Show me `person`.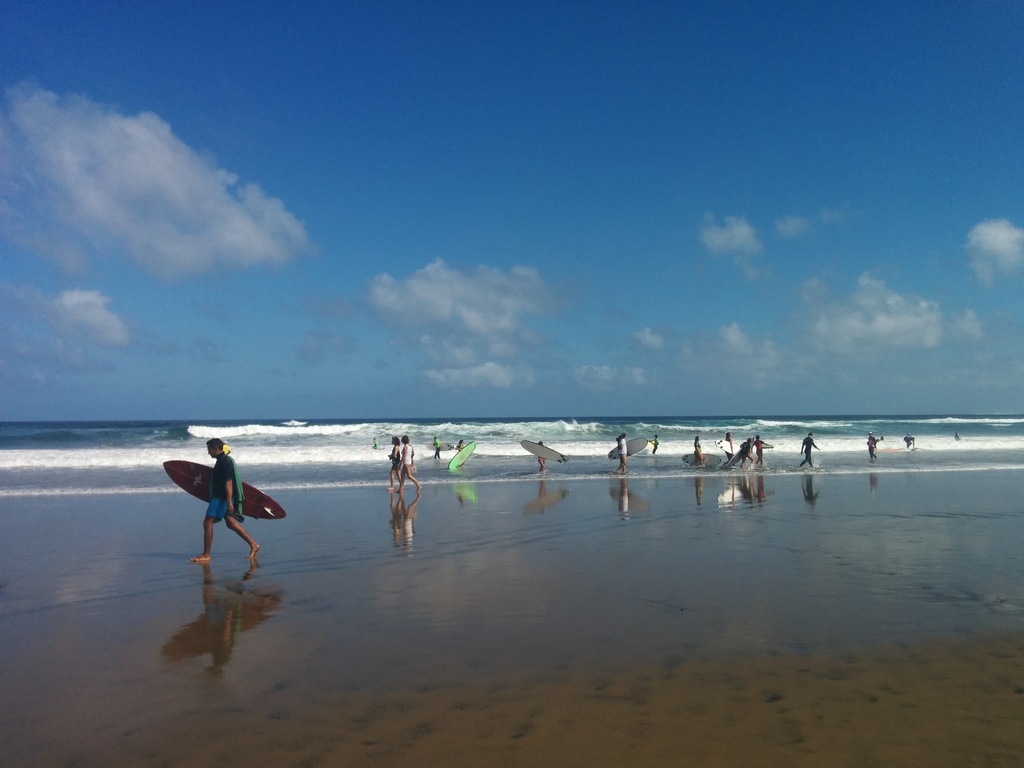
`person` is here: {"x1": 798, "y1": 433, "x2": 813, "y2": 465}.
